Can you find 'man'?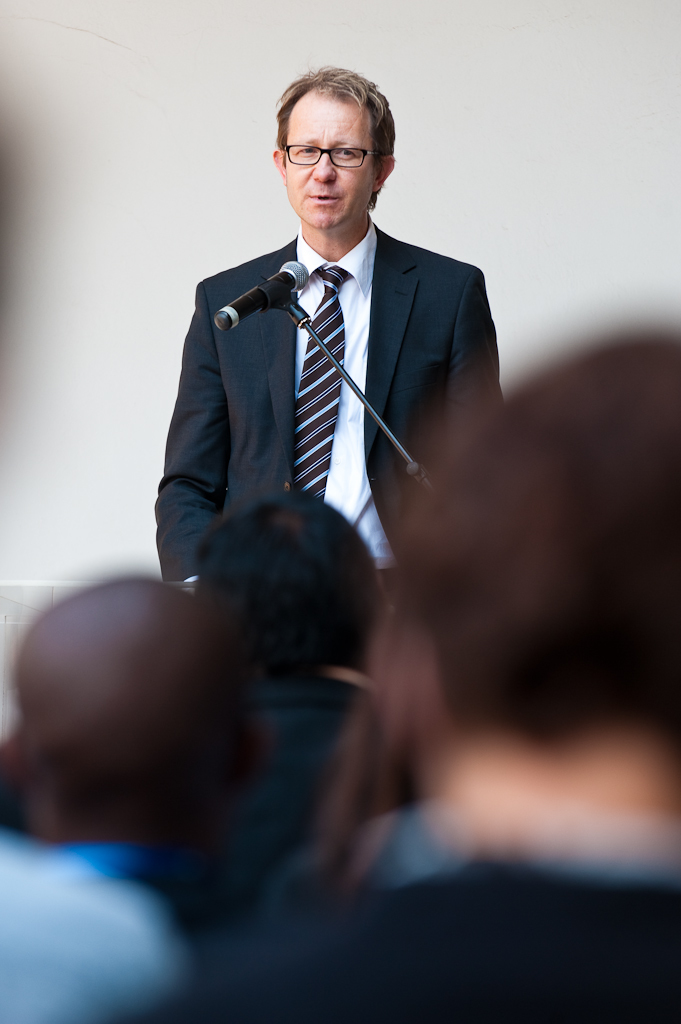
Yes, bounding box: (155,104,505,705).
